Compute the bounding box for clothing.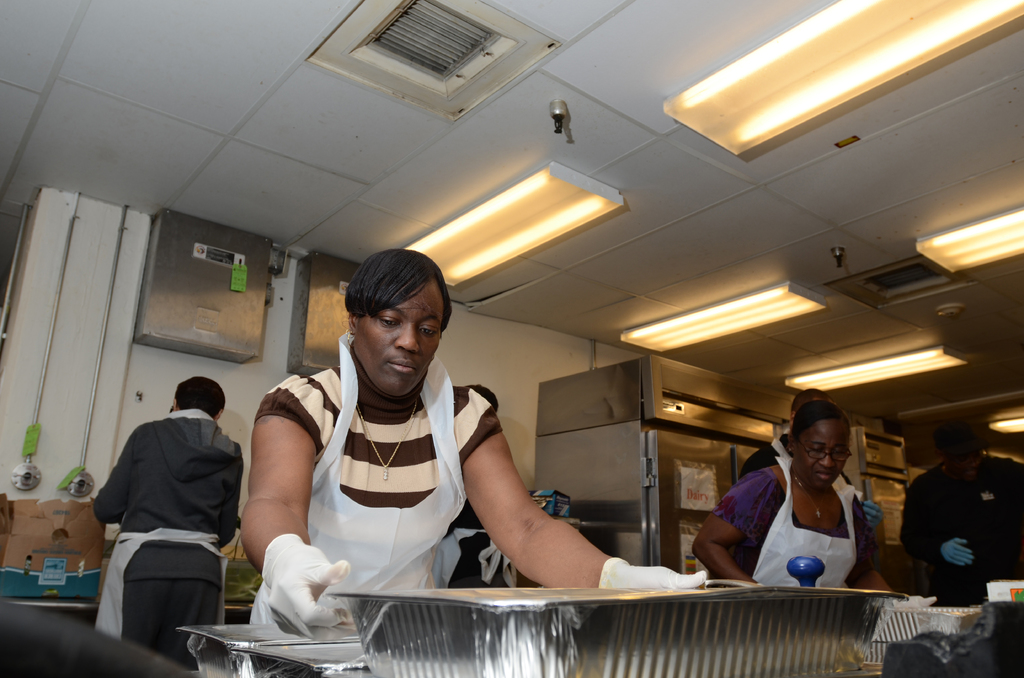
[left=243, top=359, right=502, bottom=596].
